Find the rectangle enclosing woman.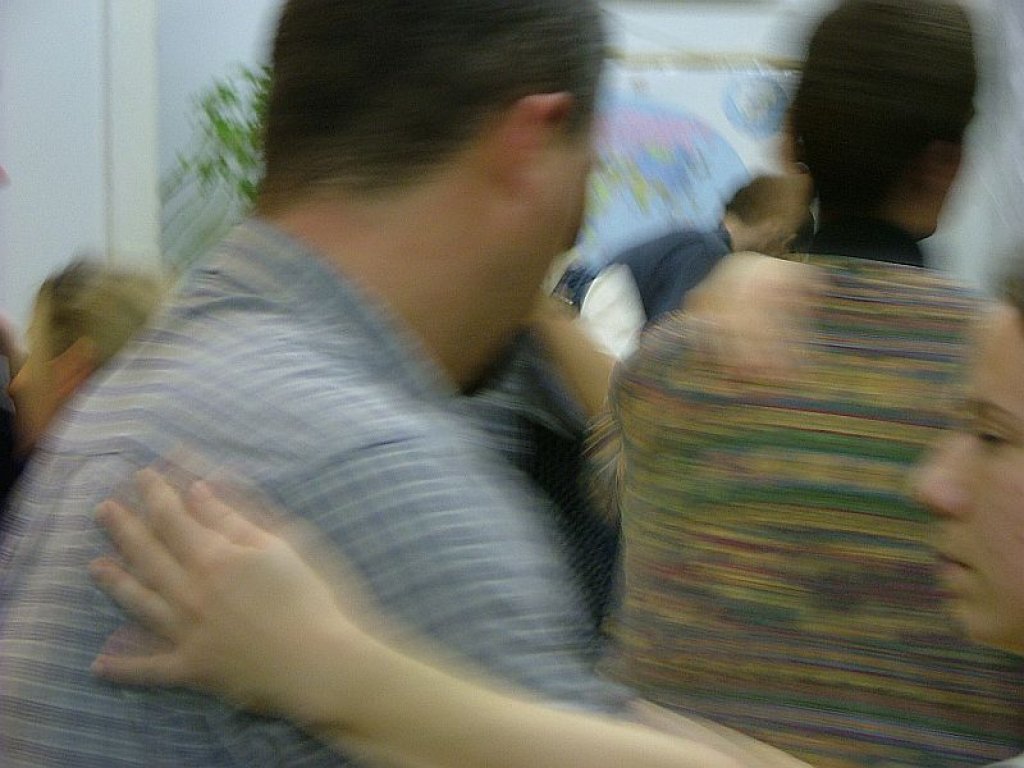
region(81, 250, 1023, 767).
